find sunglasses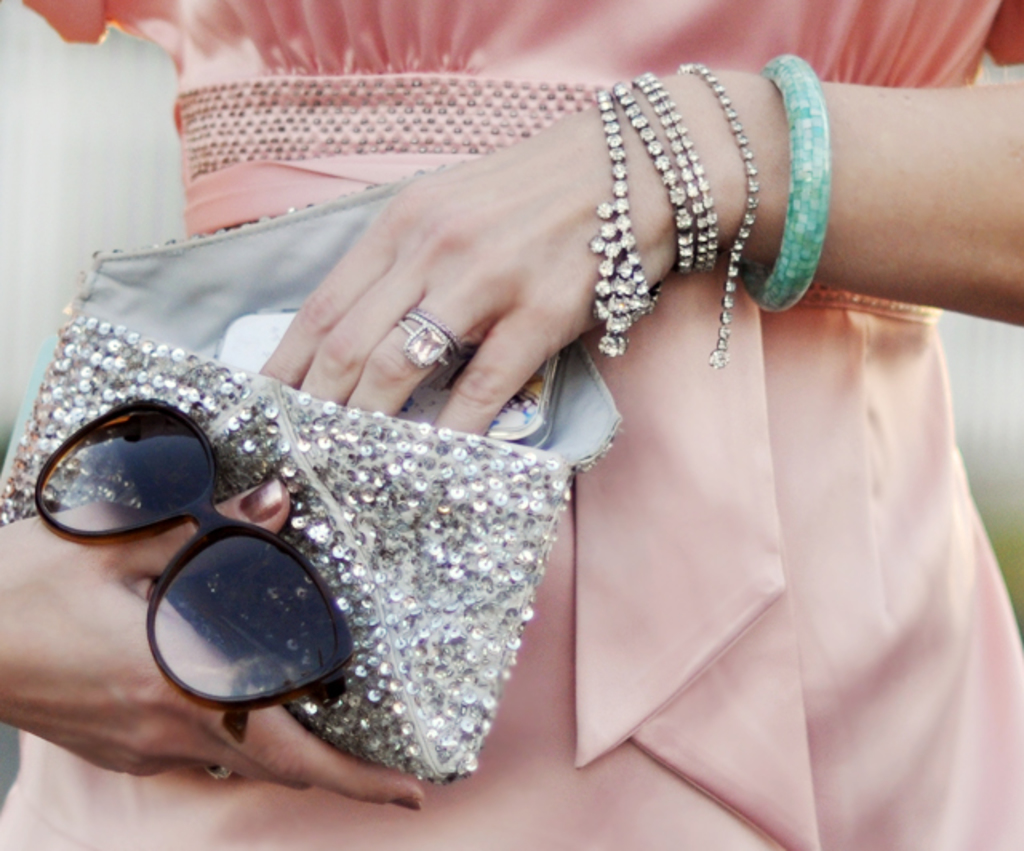
29, 394, 357, 744
